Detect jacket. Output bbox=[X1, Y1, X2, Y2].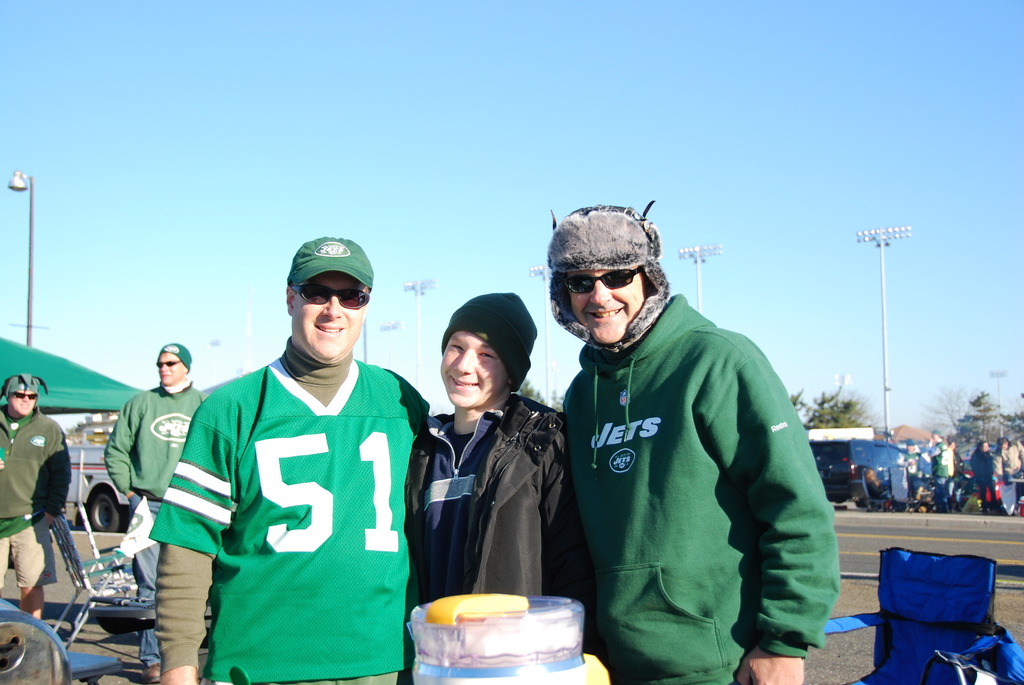
bbox=[561, 290, 842, 684].
